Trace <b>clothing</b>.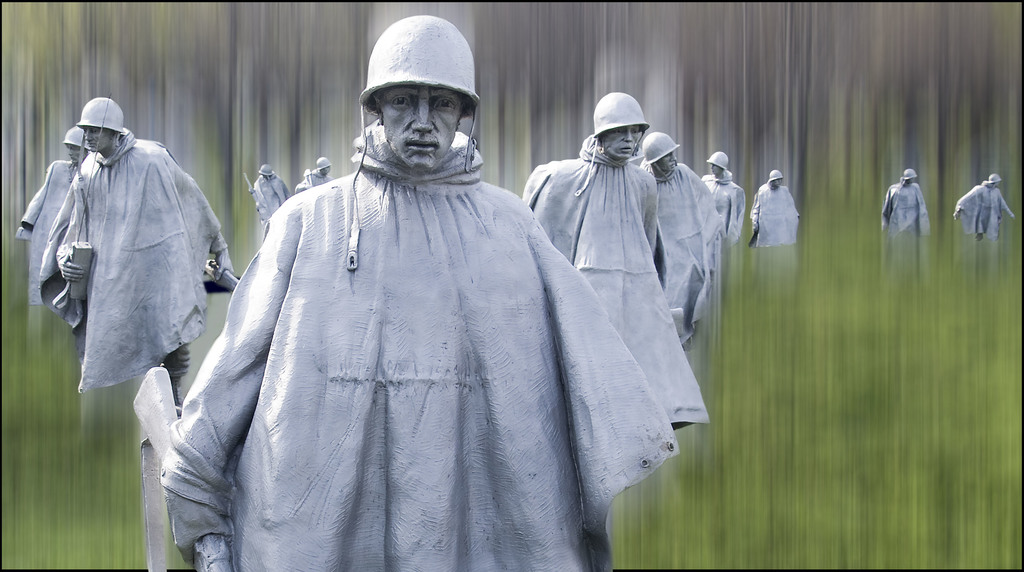
Traced to bbox=[294, 164, 331, 193].
